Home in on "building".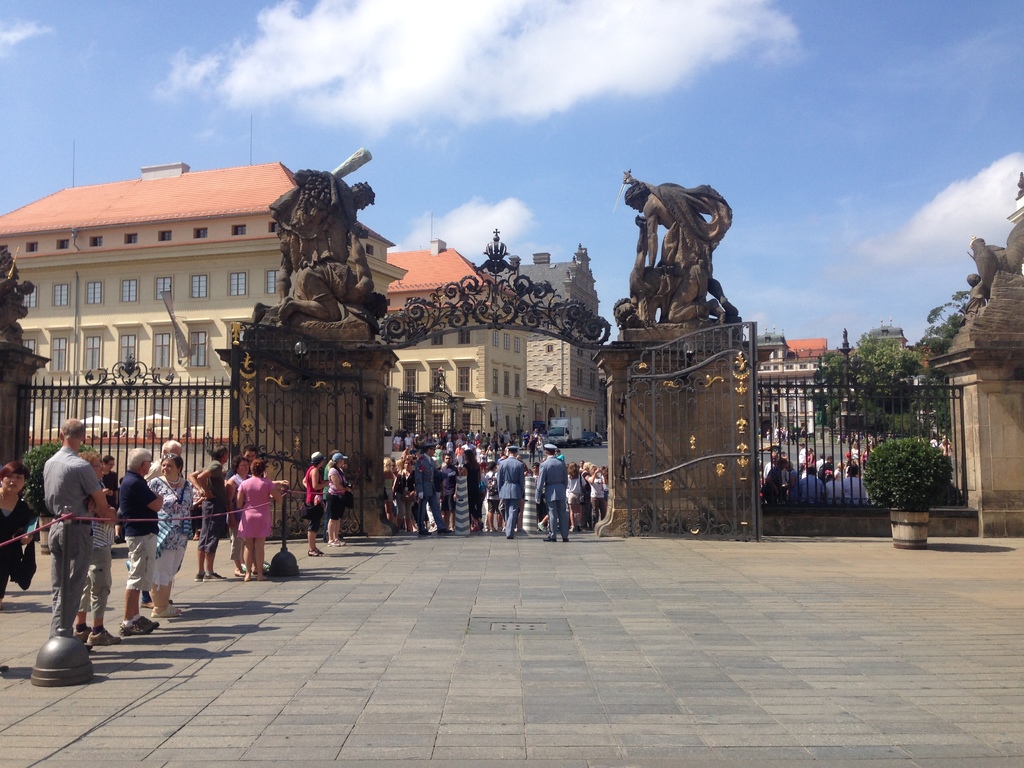
Homed in at {"left": 855, "top": 326, "right": 912, "bottom": 376}.
